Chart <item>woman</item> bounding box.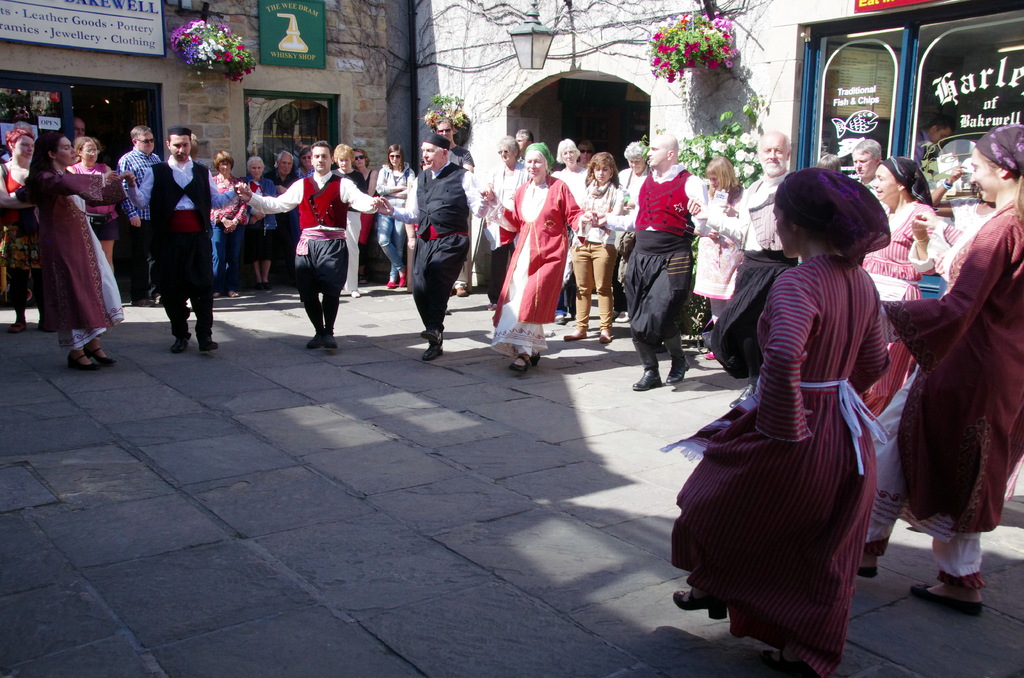
Charted: (left=351, top=147, right=381, bottom=273).
